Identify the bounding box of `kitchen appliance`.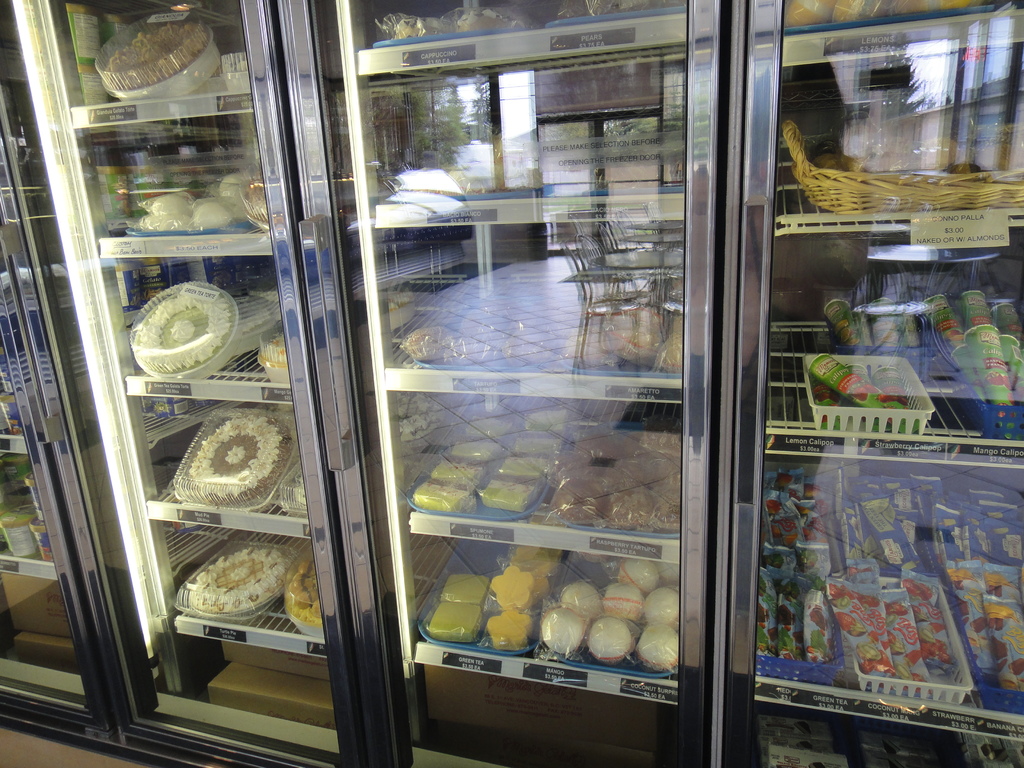
(0, 0, 368, 767).
